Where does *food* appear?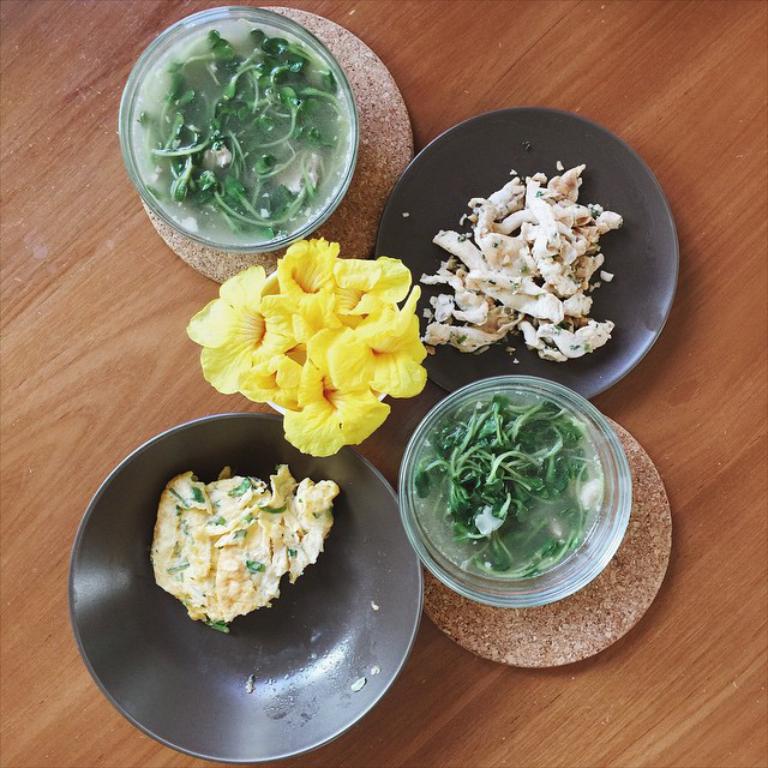
Appears at detection(415, 162, 620, 361).
